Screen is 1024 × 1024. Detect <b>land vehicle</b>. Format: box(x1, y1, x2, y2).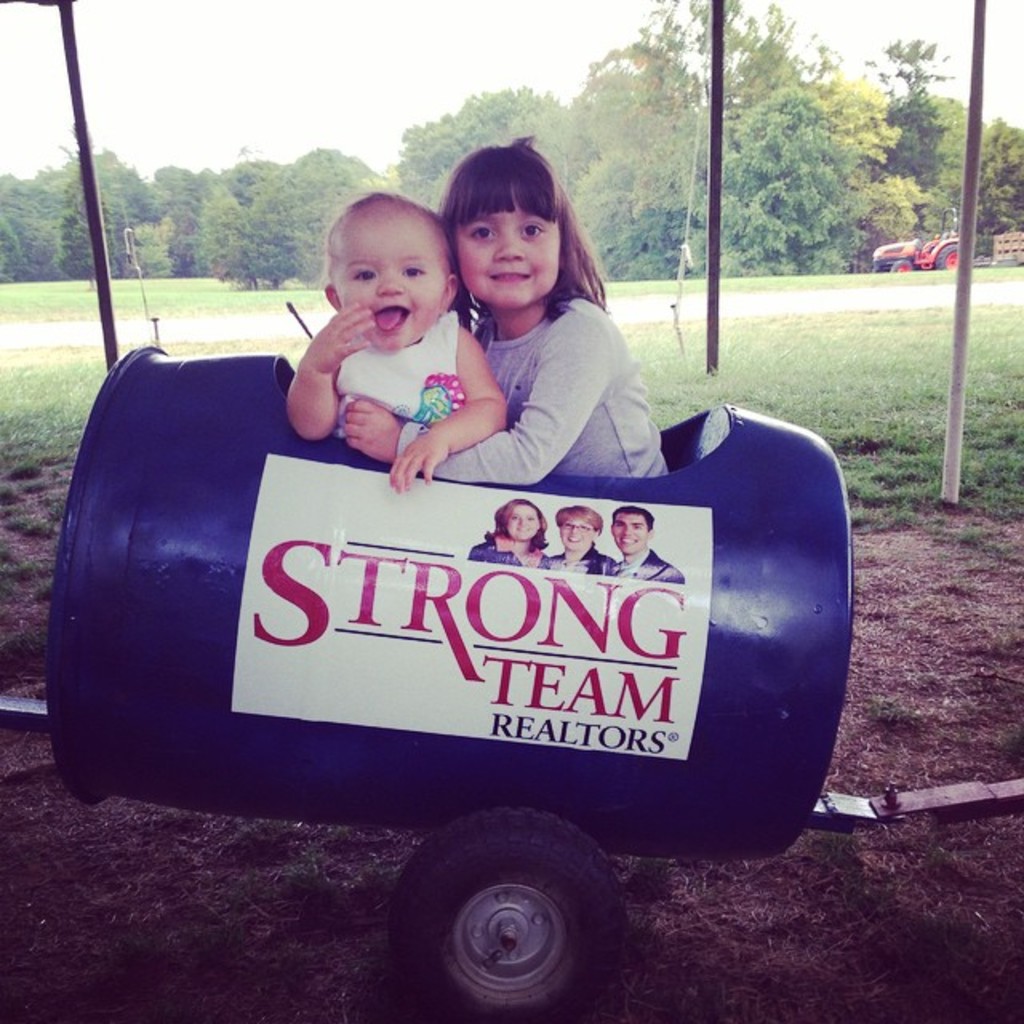
box(90, 296, 805, 936).
